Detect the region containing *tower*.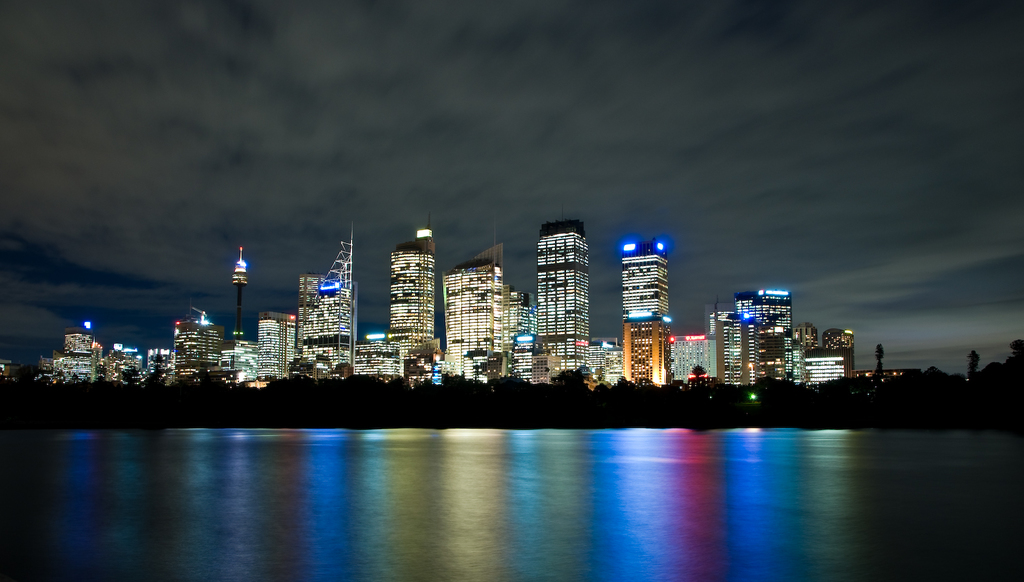
bbox=[701, 302, 759, 392].
